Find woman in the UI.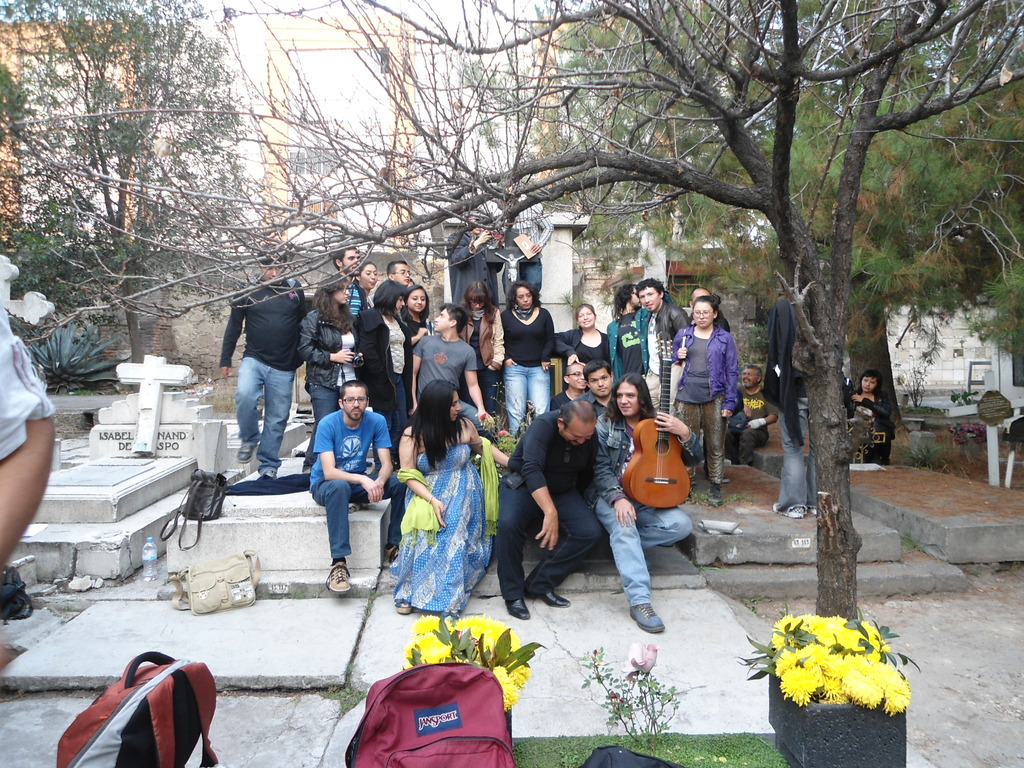
UI element at (left=298, top=276, right=365, bottom=471).
